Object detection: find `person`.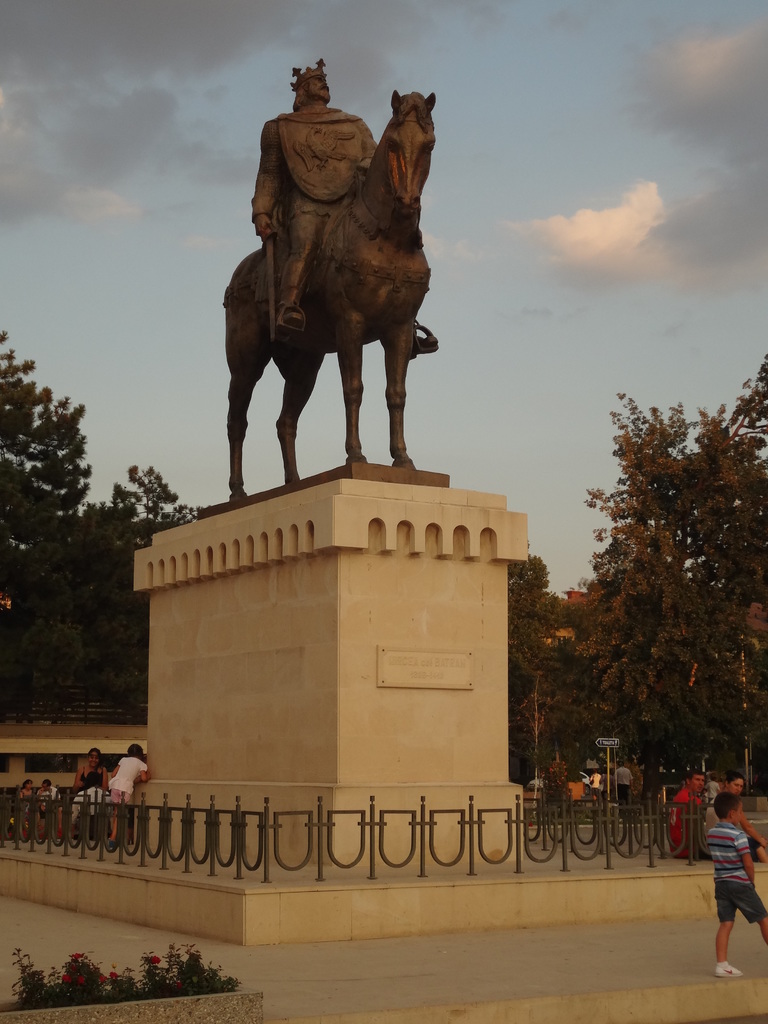
rect(109, 740, 148, 844).
